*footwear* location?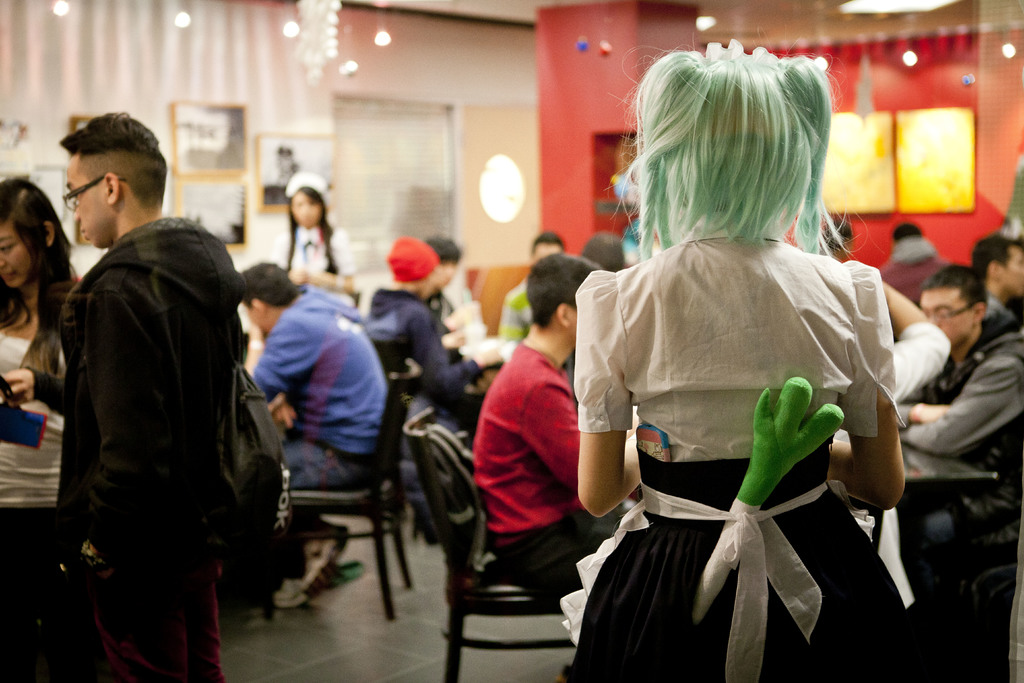
{"x1": 303, "y1": 514, "x2": 356, "y2": 595}
